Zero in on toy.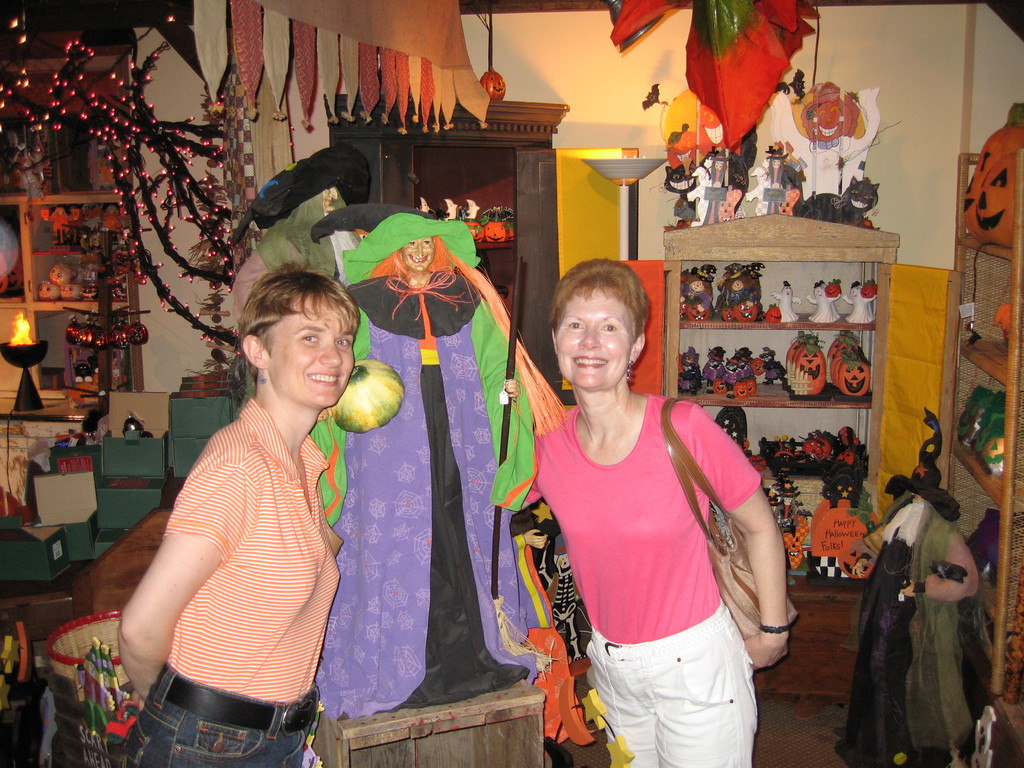
Zeroed in: left=61, top=280, right=77, bottom=301.
